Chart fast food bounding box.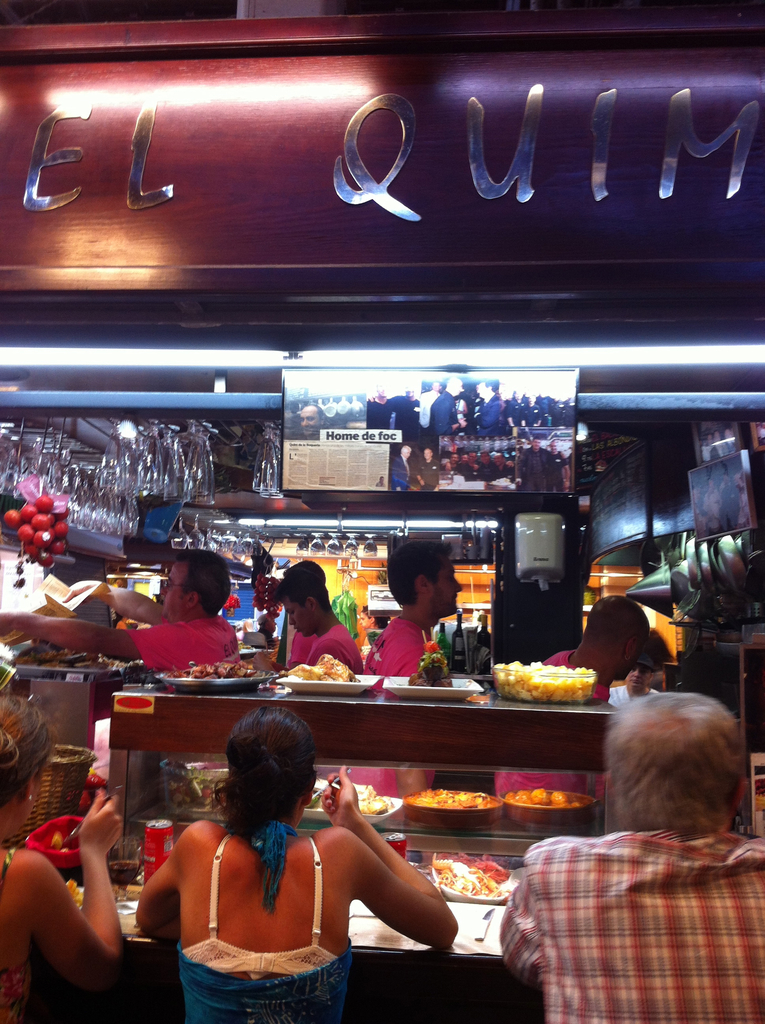
Charted: [left=417, top=632, right=459, bottom=693].
